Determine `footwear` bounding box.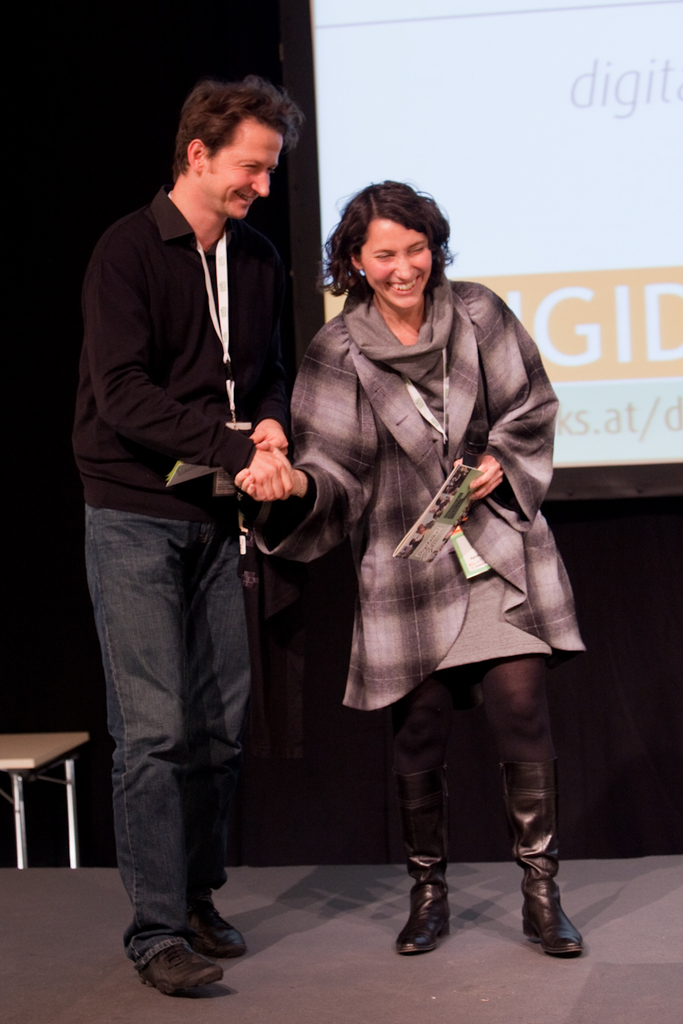
Determined: <box>398,771,444,957</box>.
